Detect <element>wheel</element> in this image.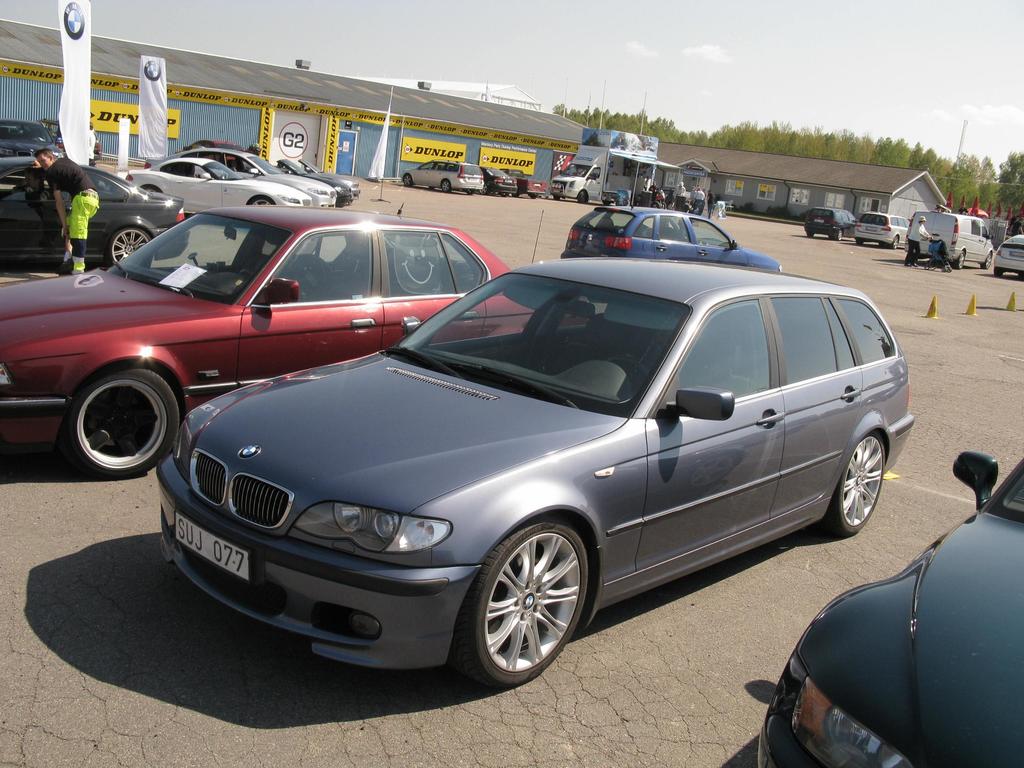
Detection: 995,270,1002,278.
